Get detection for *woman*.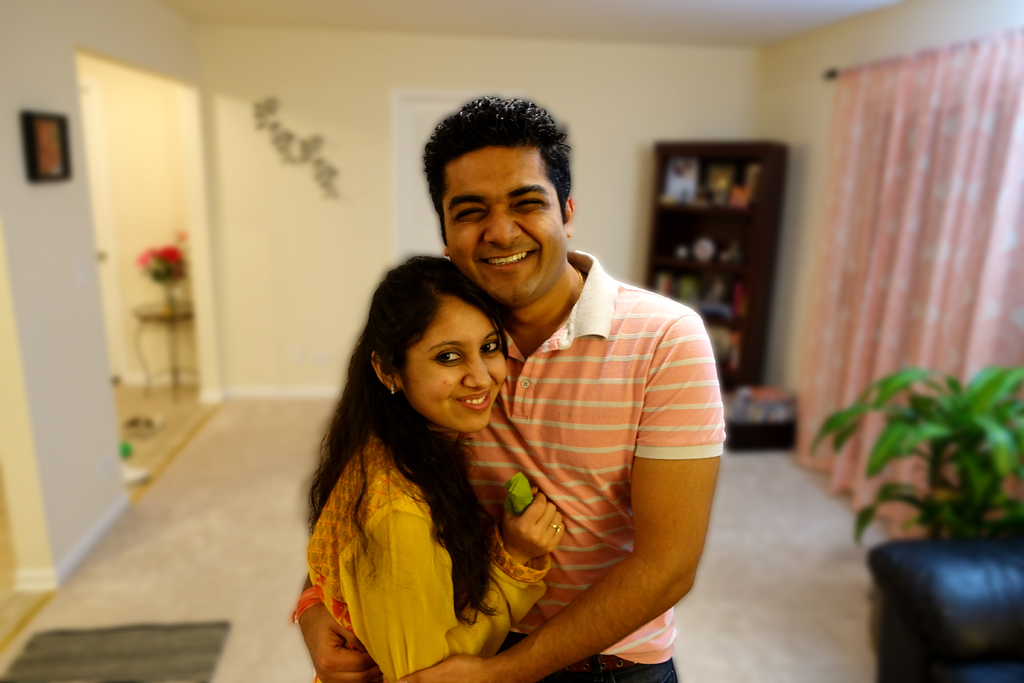
Detection: detection(301, 258, 561, 682).
